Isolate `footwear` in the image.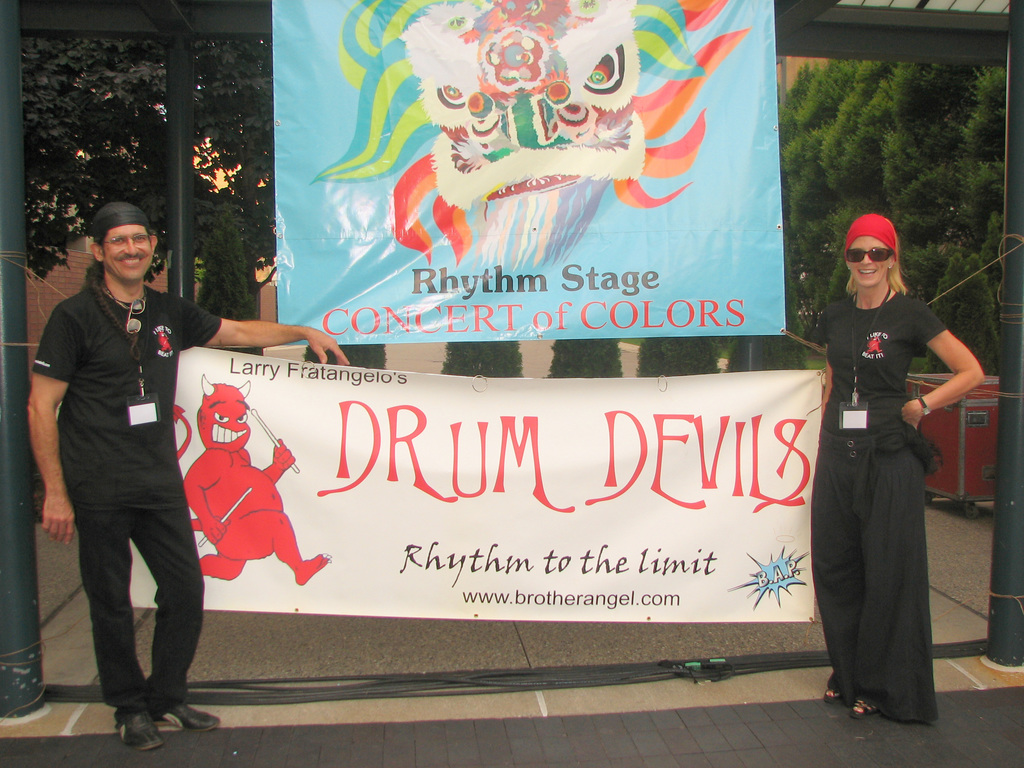
Isolated region: bbox(824, 691, 845, 707).
